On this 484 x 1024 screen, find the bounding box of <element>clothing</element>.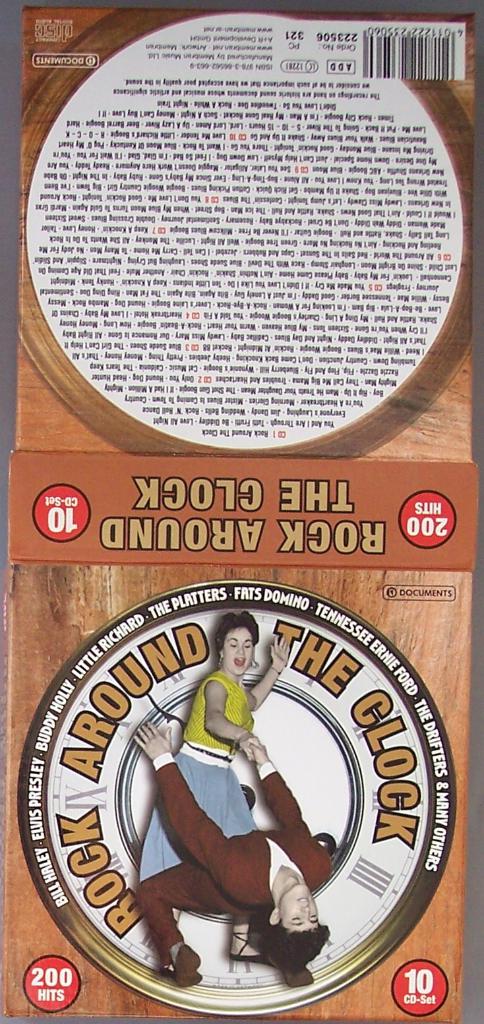
Bounding box: [left=128, top=746, right=328, bottom=962].
